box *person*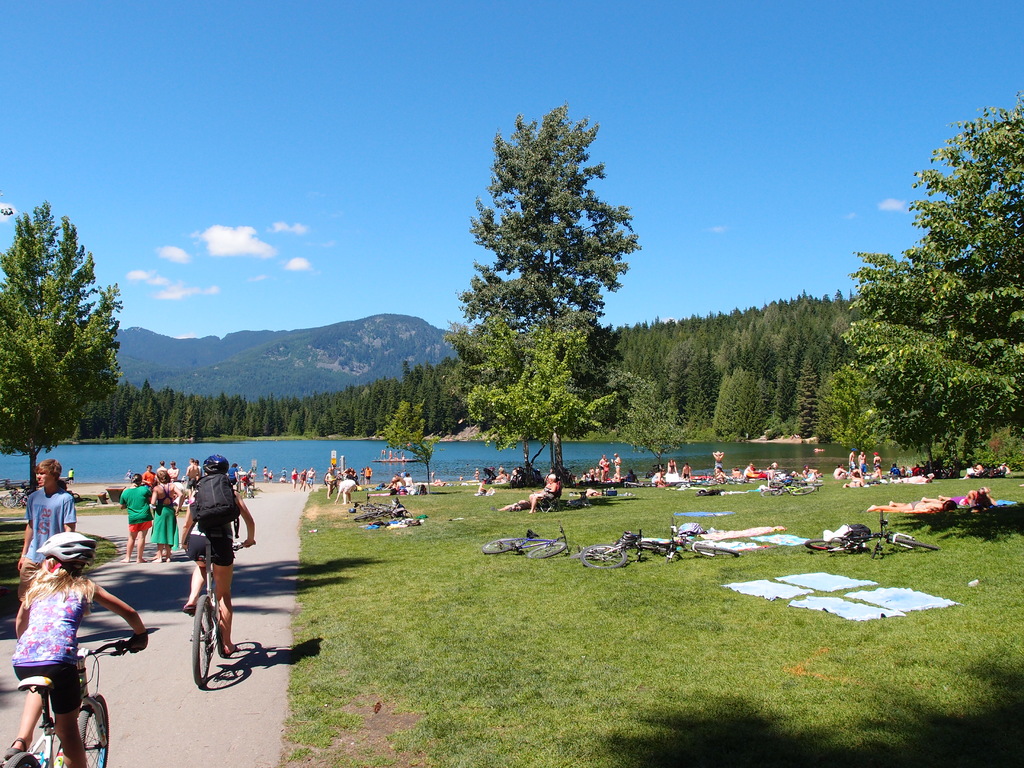
[842, 472, 863, 488]
